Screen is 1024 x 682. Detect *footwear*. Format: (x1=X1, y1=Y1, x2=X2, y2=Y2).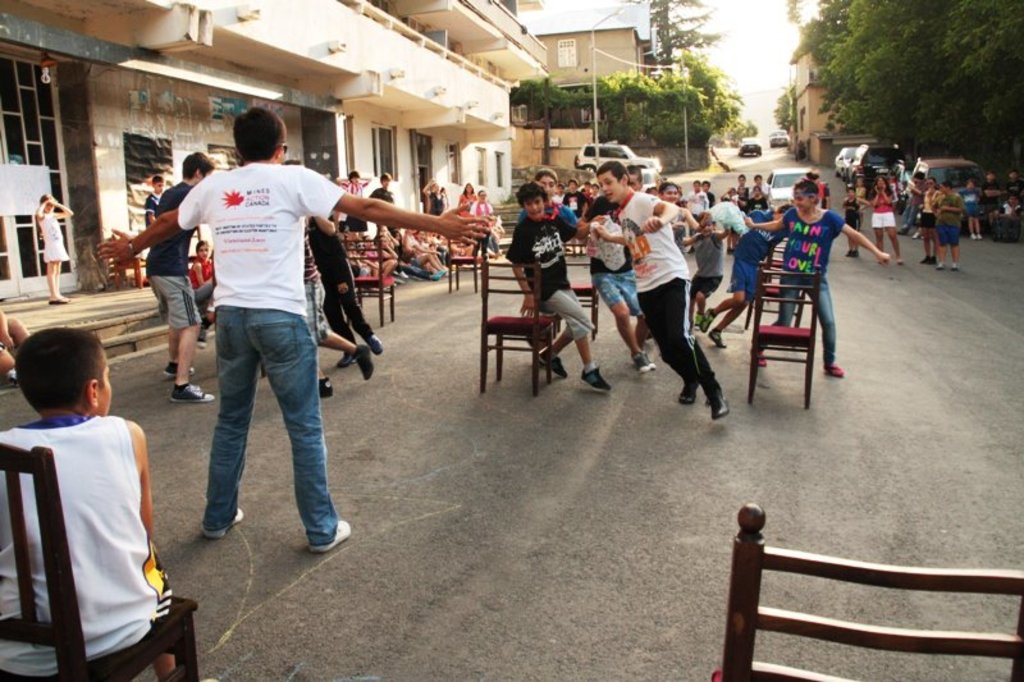
(x1=314, y1=375, x2=332, y2=398).
